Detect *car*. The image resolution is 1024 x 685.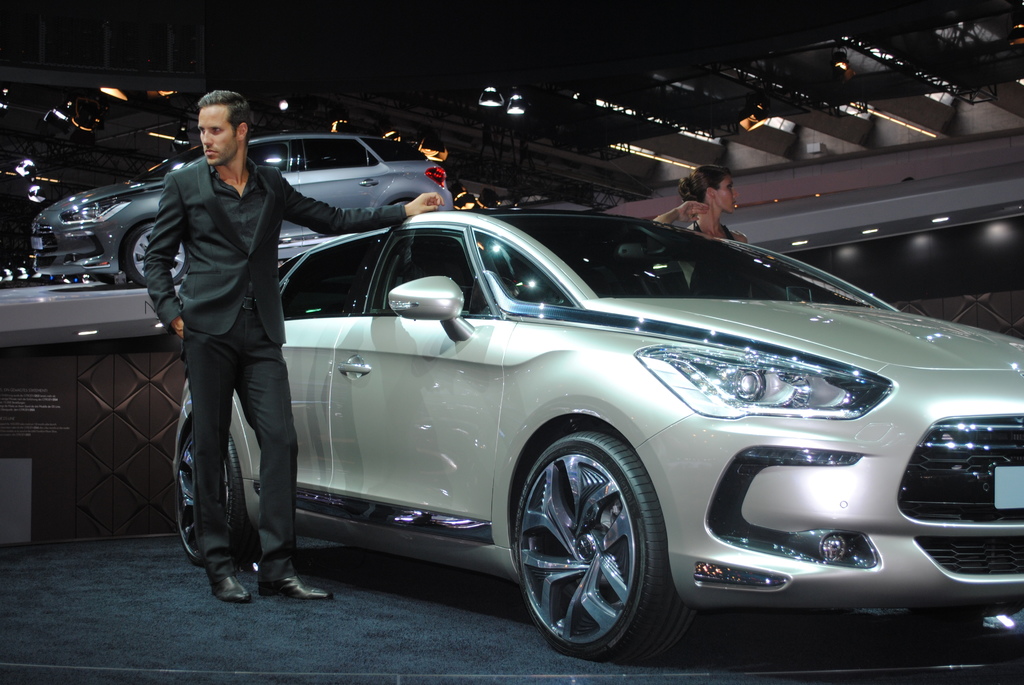
left=29, top=133, right=452, bottom=283.
